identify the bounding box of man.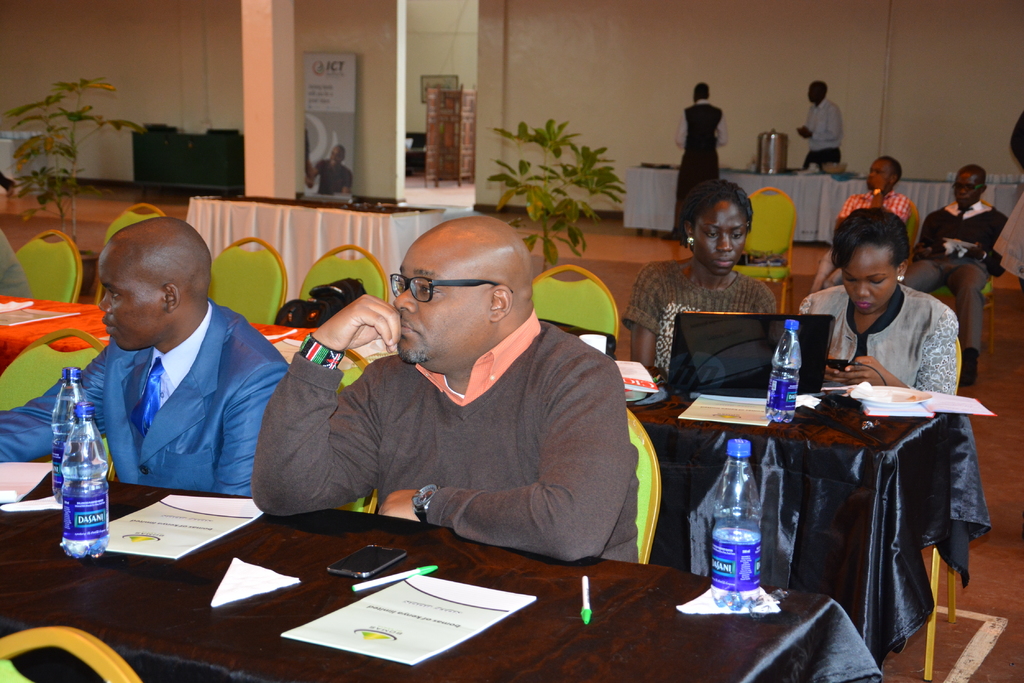
{"left": 812, "top": 157, "right": 908, "bottom": 291}.
